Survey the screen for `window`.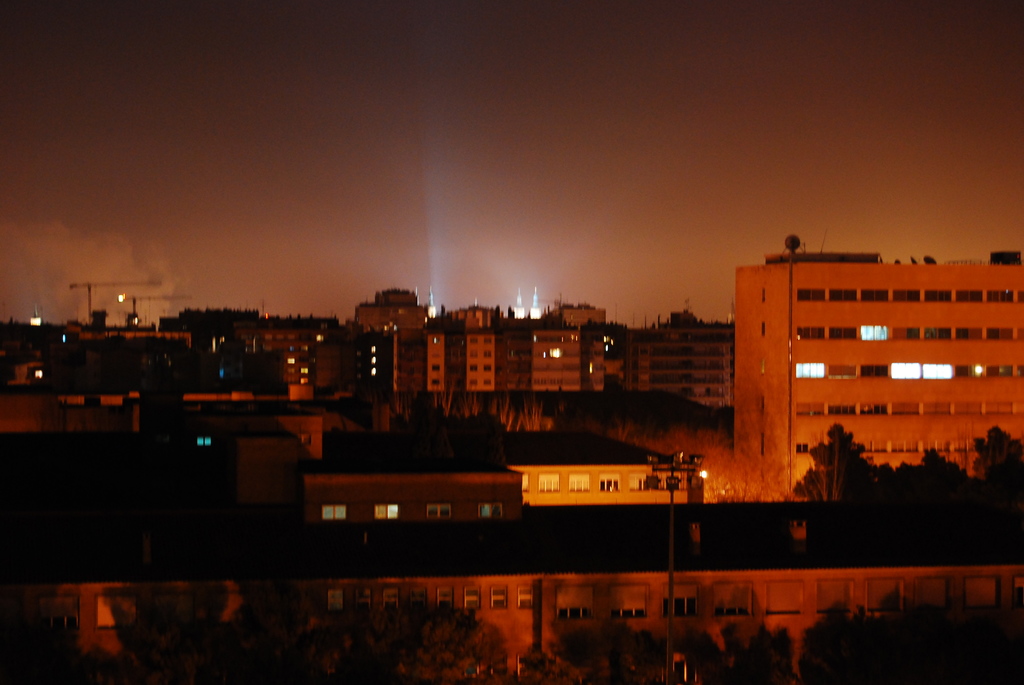
Survey found: BBox(952, 363, 976, 381).
